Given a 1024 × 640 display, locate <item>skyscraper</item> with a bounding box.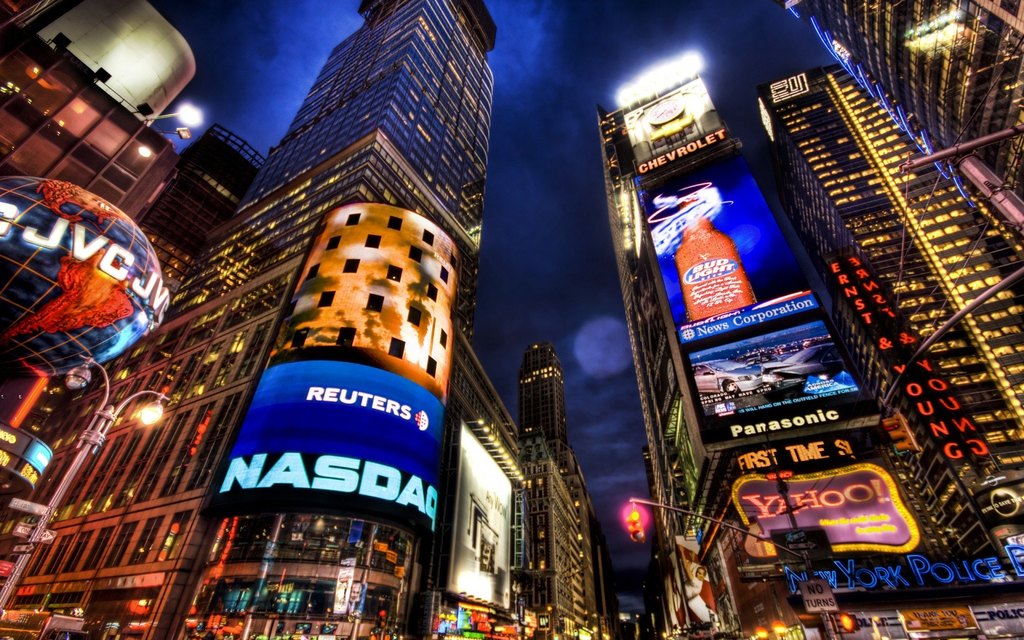
Located: <box>588,74,1023,639</box>.
